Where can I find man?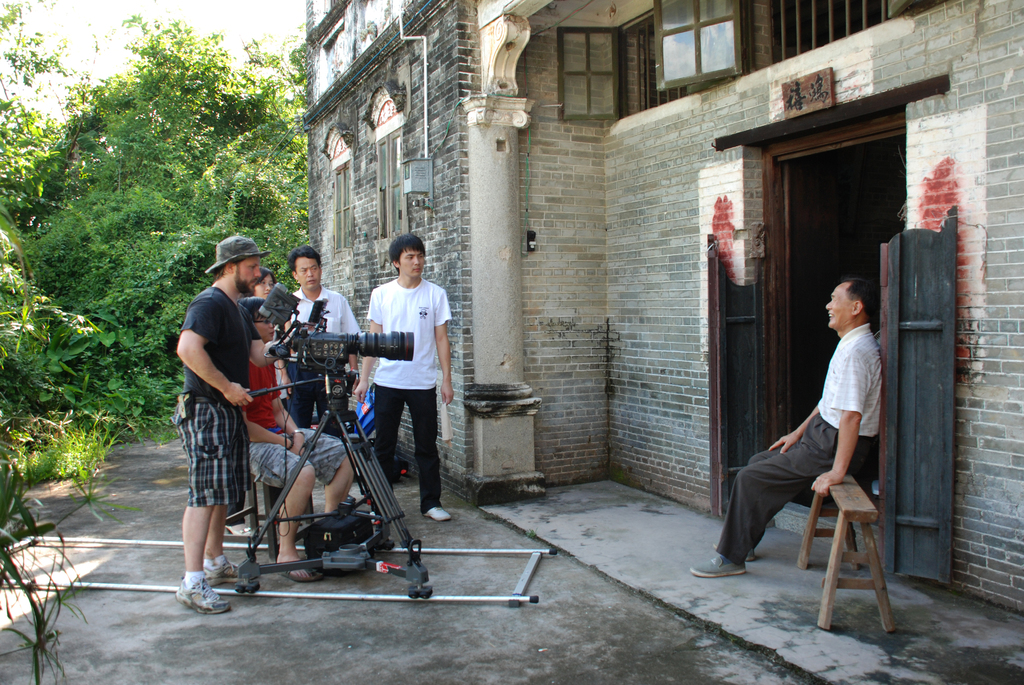
You can find it at Rect(676, 276, 883, 583).
